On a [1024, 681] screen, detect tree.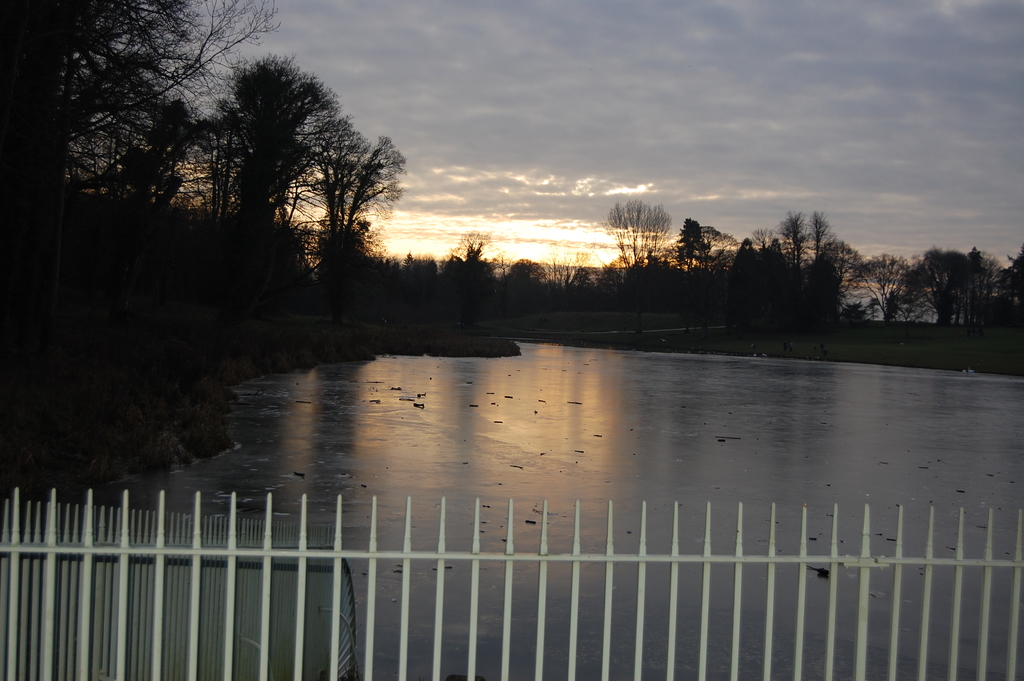
pyautogui.locateOnScreen(817, 236, 863, 320).
